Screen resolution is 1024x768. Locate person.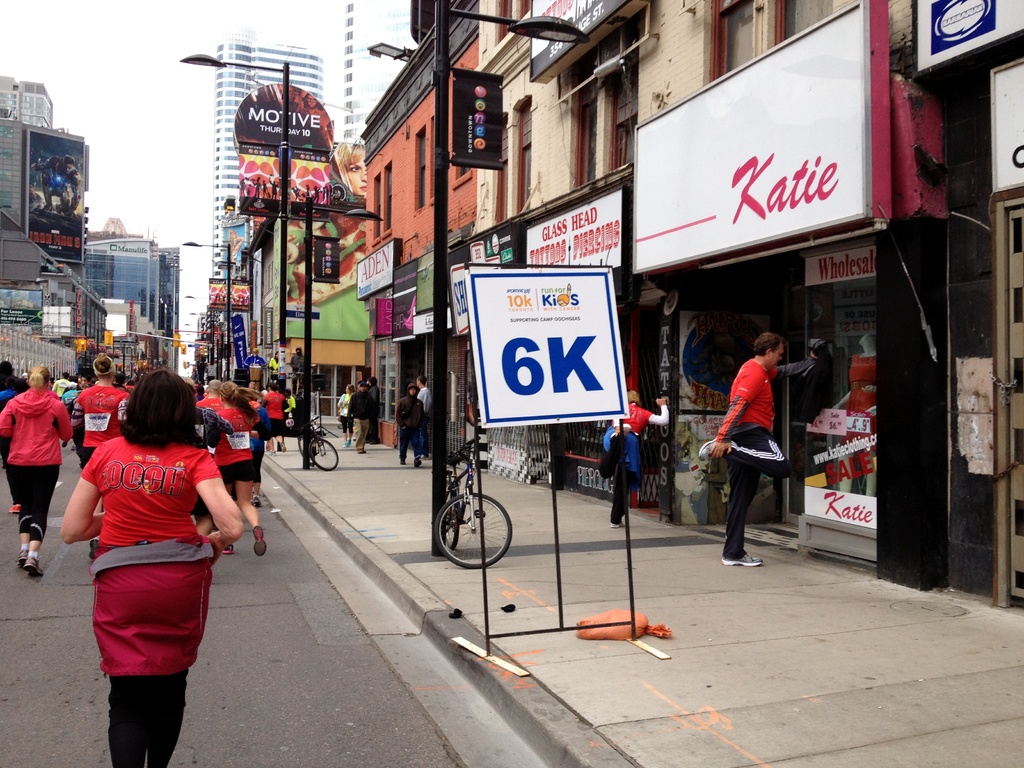
locate(205, 375, 266, 550).
